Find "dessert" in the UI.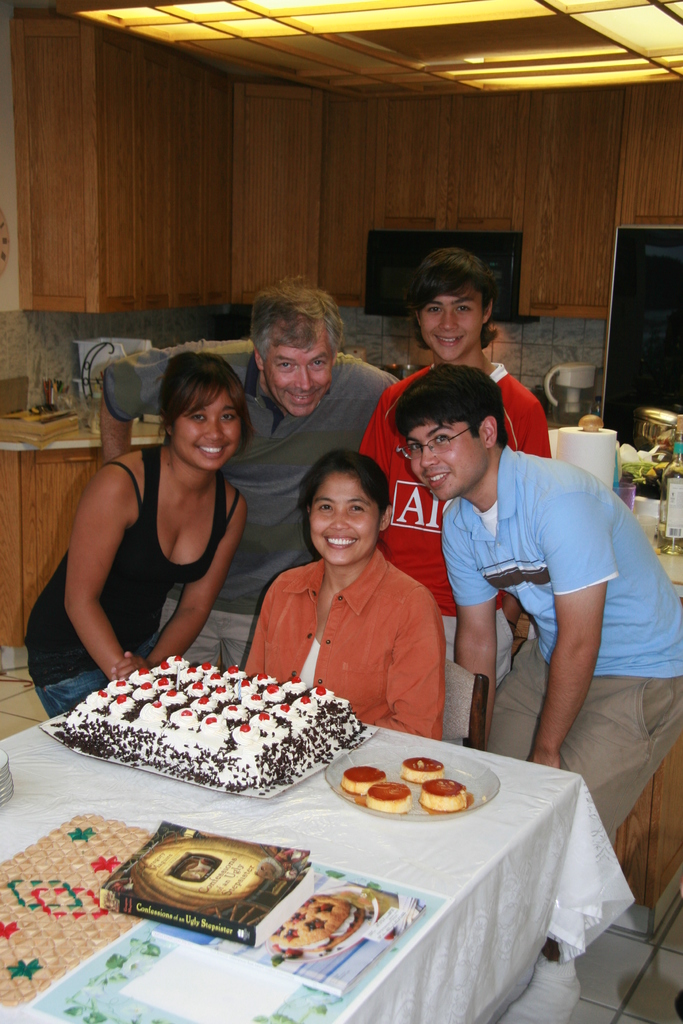
UI element at x1=417 y1=776 x2=464 y2=803.
